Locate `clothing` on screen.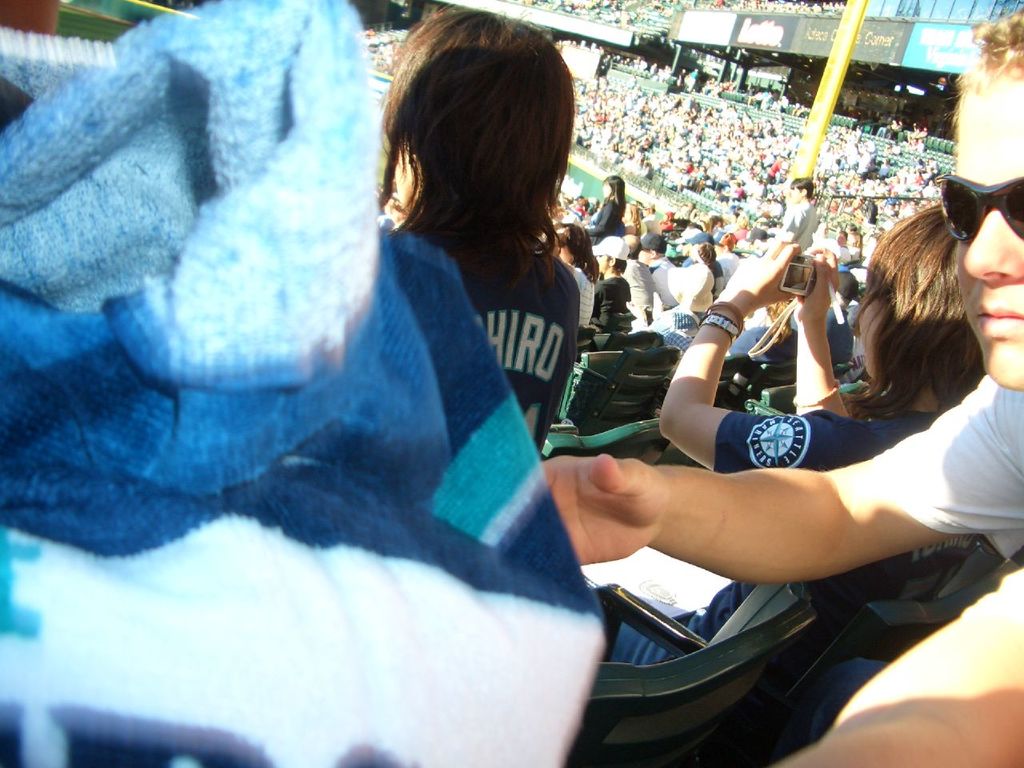
On screen at crop(574, 394, 951, 662).
